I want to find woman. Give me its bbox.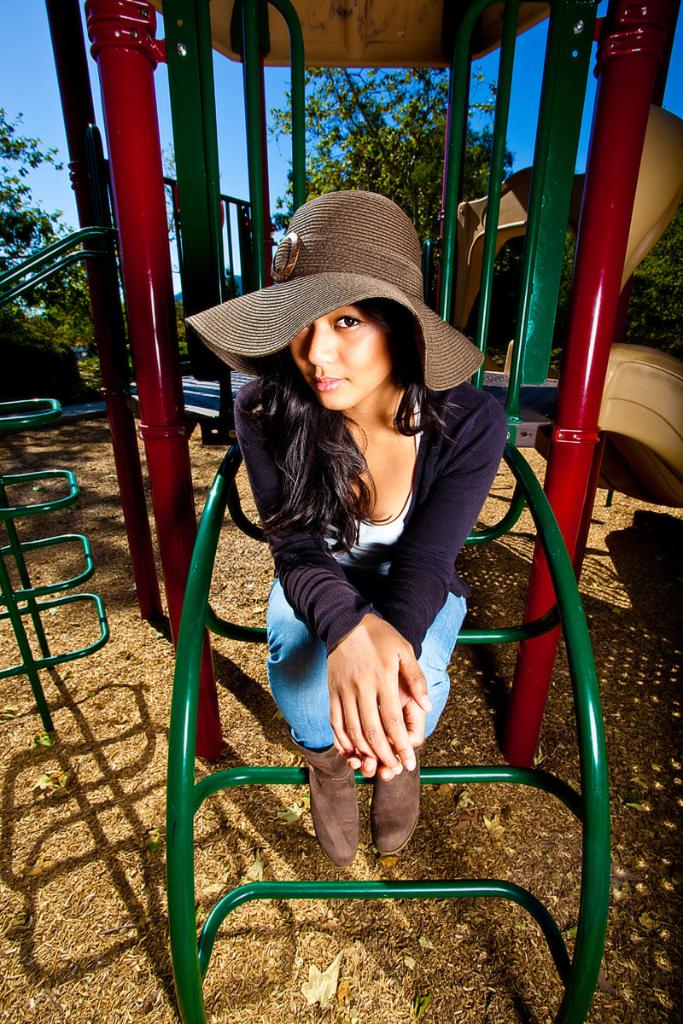
<region>191, 190, 530, 955</region>.
